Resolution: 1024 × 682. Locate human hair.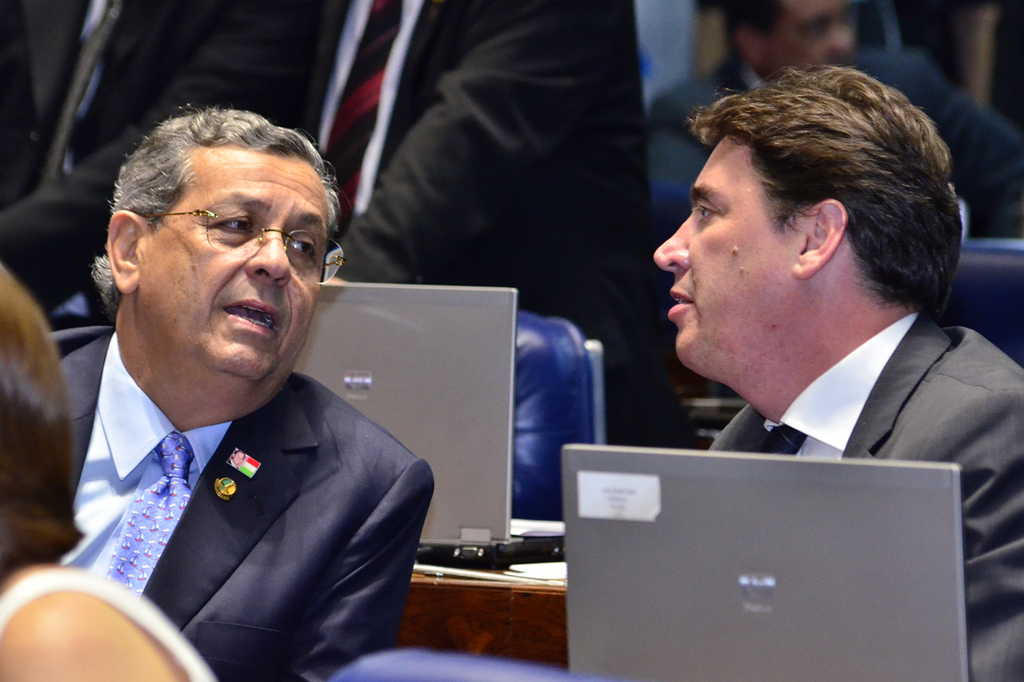
647:60:954:434.
